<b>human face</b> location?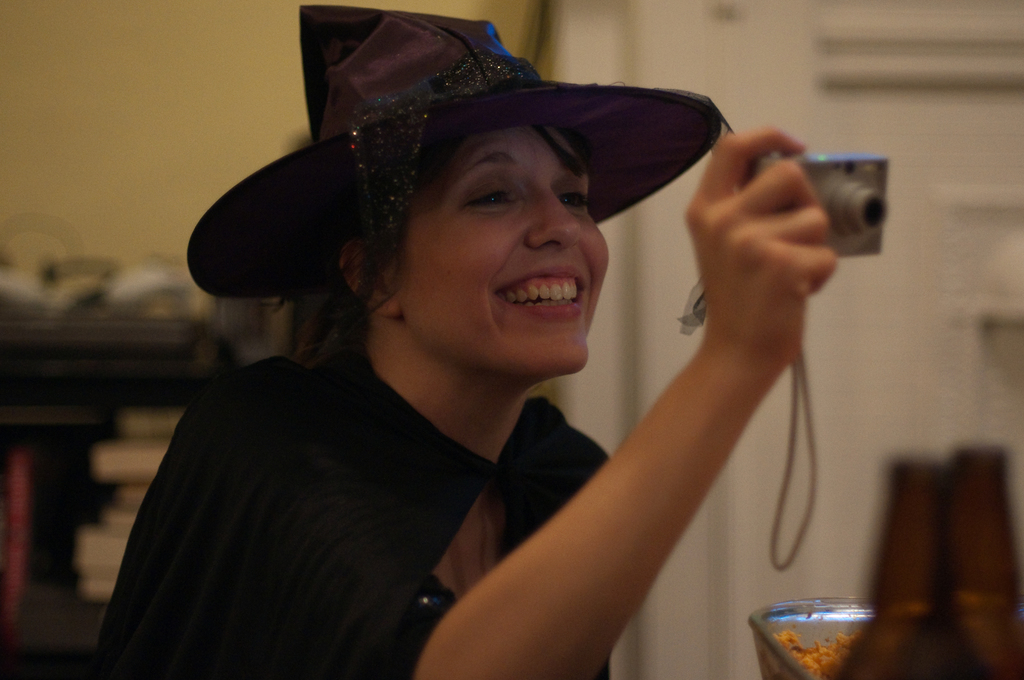
bbox(404, 118, 614, 371)
